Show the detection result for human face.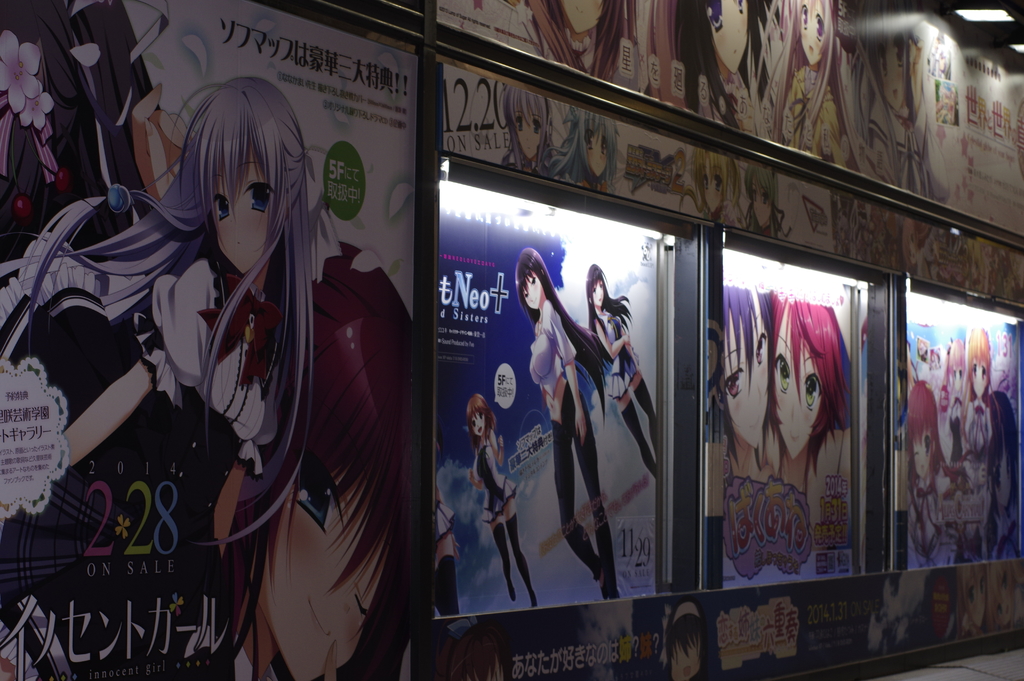
locate(593, 277, 609, 309).
